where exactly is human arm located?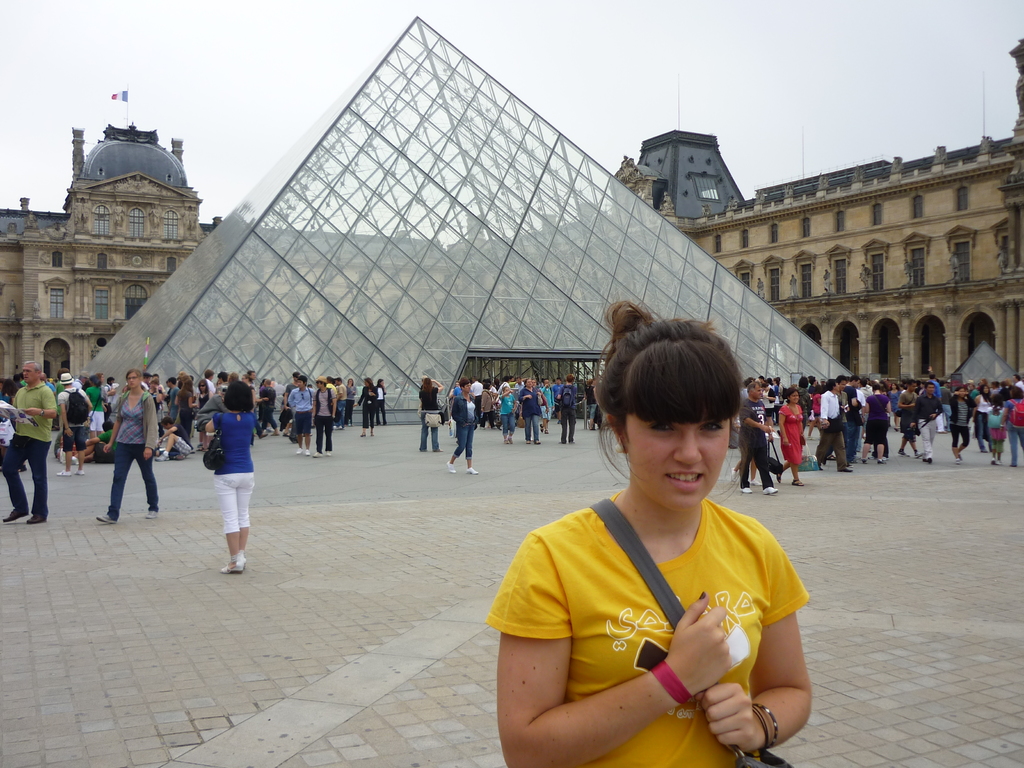
Its bounding box is <box>202,413,220,435</box>.
